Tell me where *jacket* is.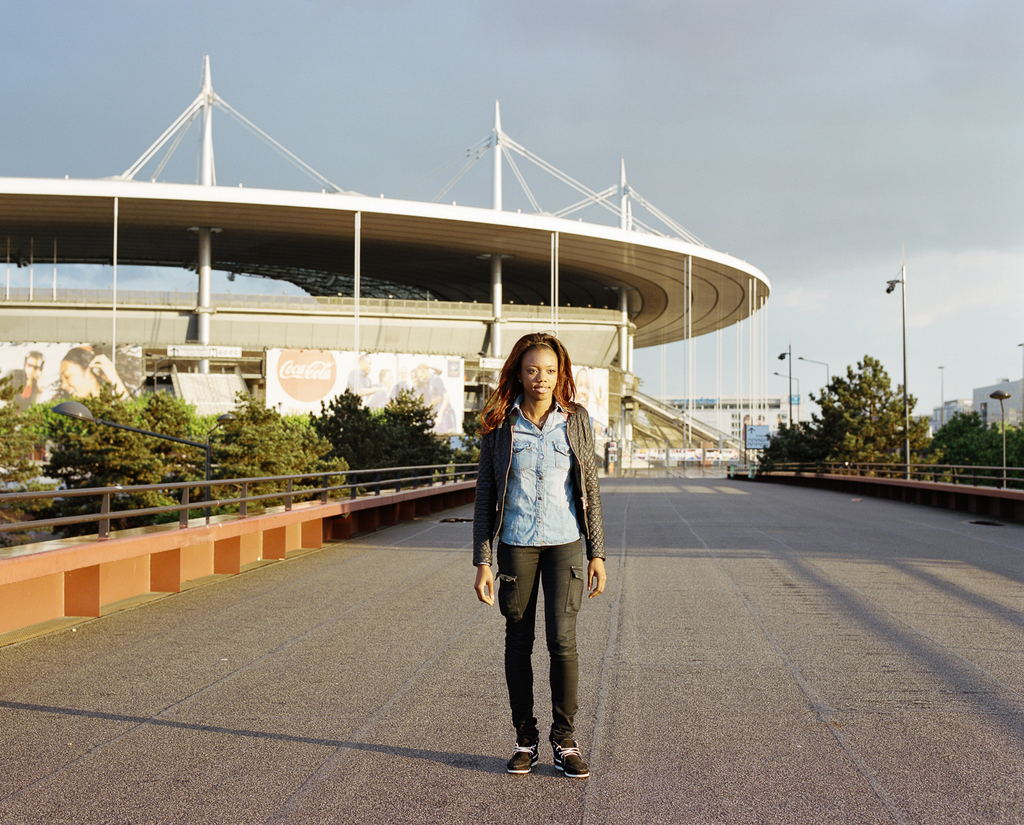
*jacket* is at locate(474, 400, 606, 564).
